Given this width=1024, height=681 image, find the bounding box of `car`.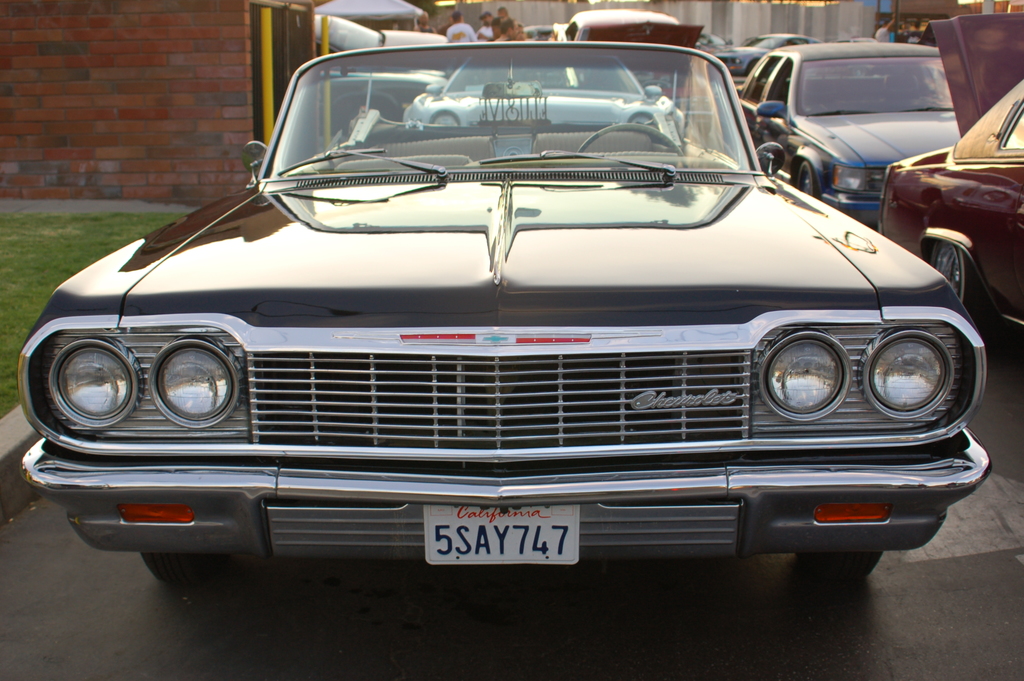
(713,38,966,229).
